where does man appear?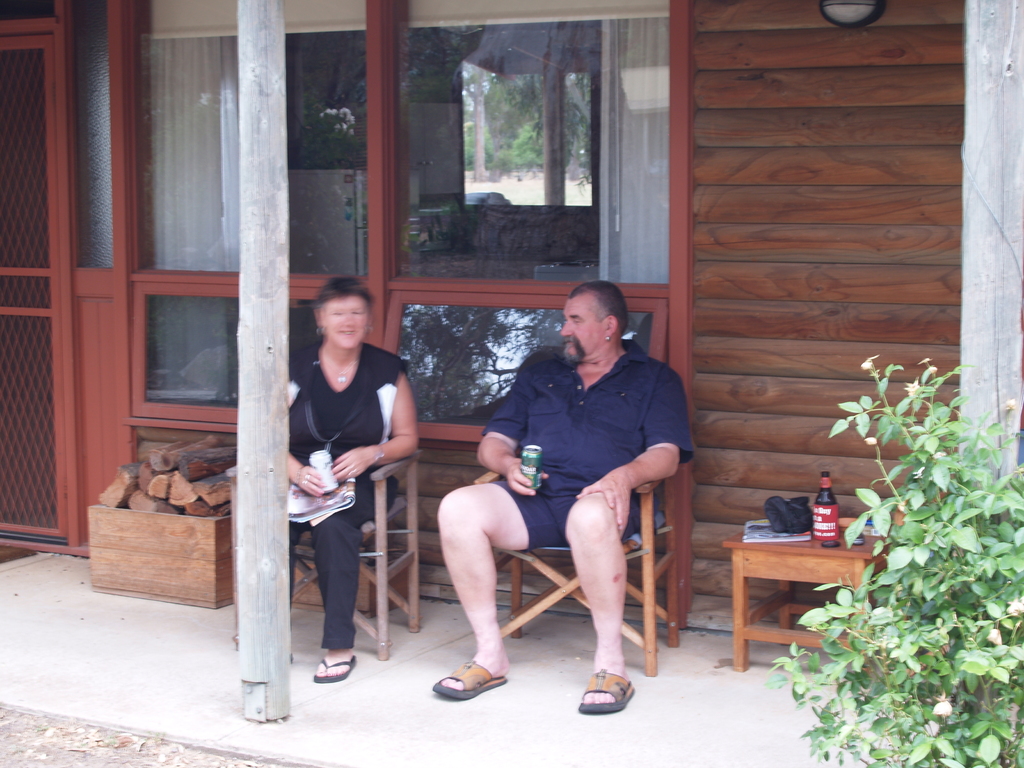
Appears at rect(440, 271, 687, 707).
